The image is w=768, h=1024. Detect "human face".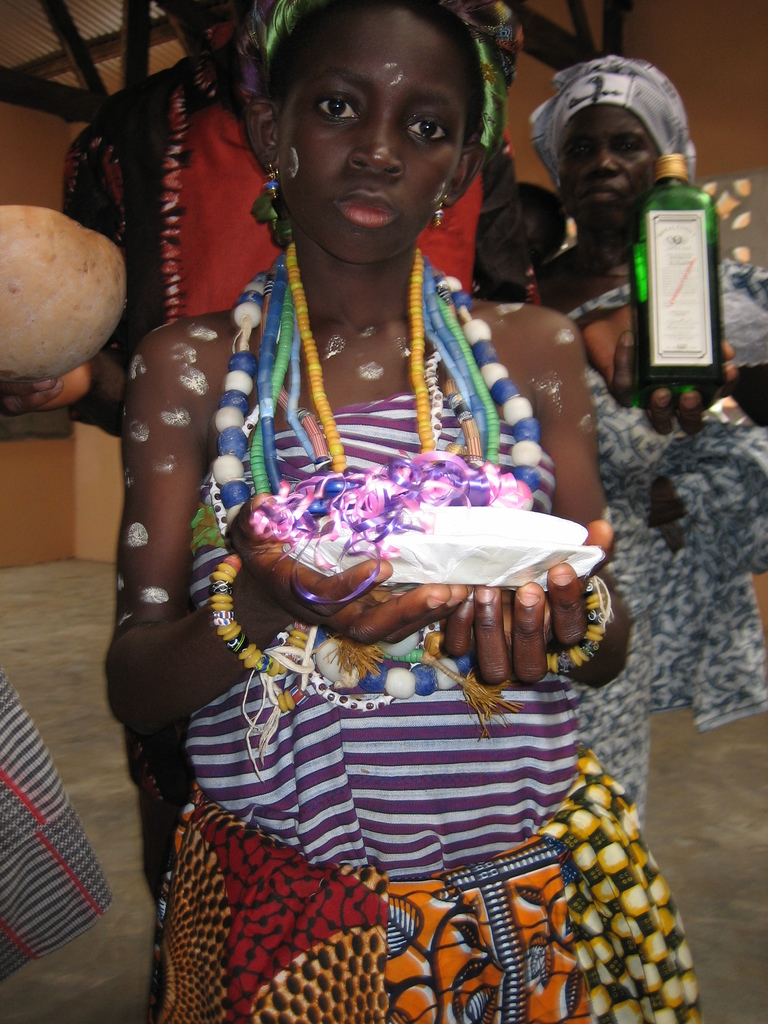
Detection: x1=176 y1=0 x2=246 y2=82.
